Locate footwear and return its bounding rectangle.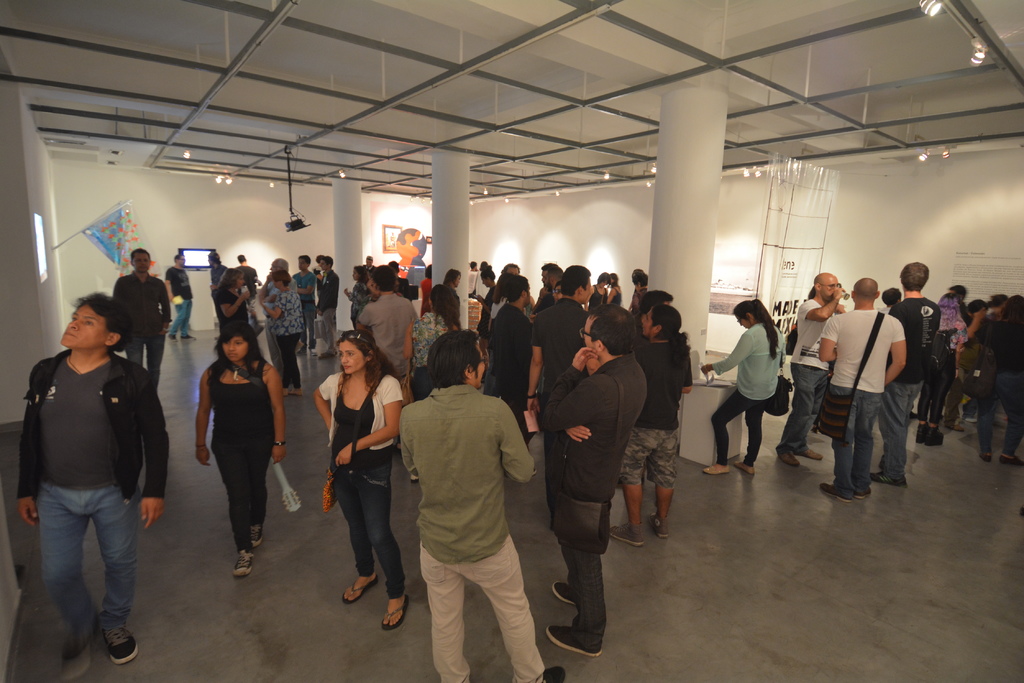
crop(705, 461, 726, 472).
